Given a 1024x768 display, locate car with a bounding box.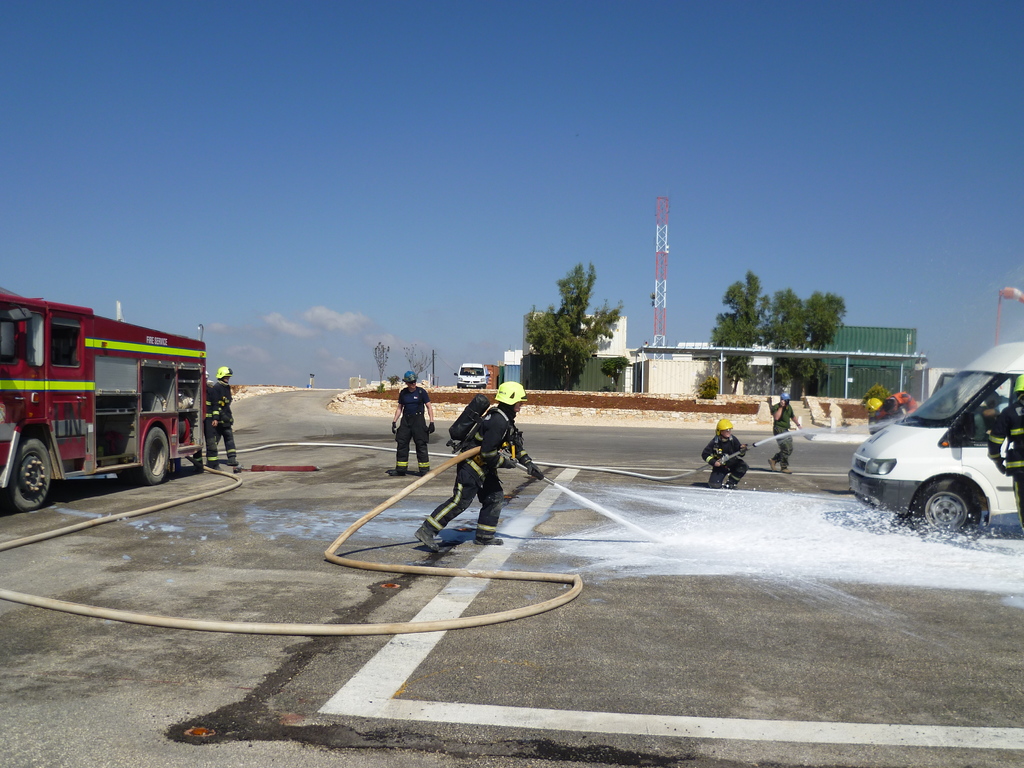
Located: Rect(452, 362, 492, 390).
